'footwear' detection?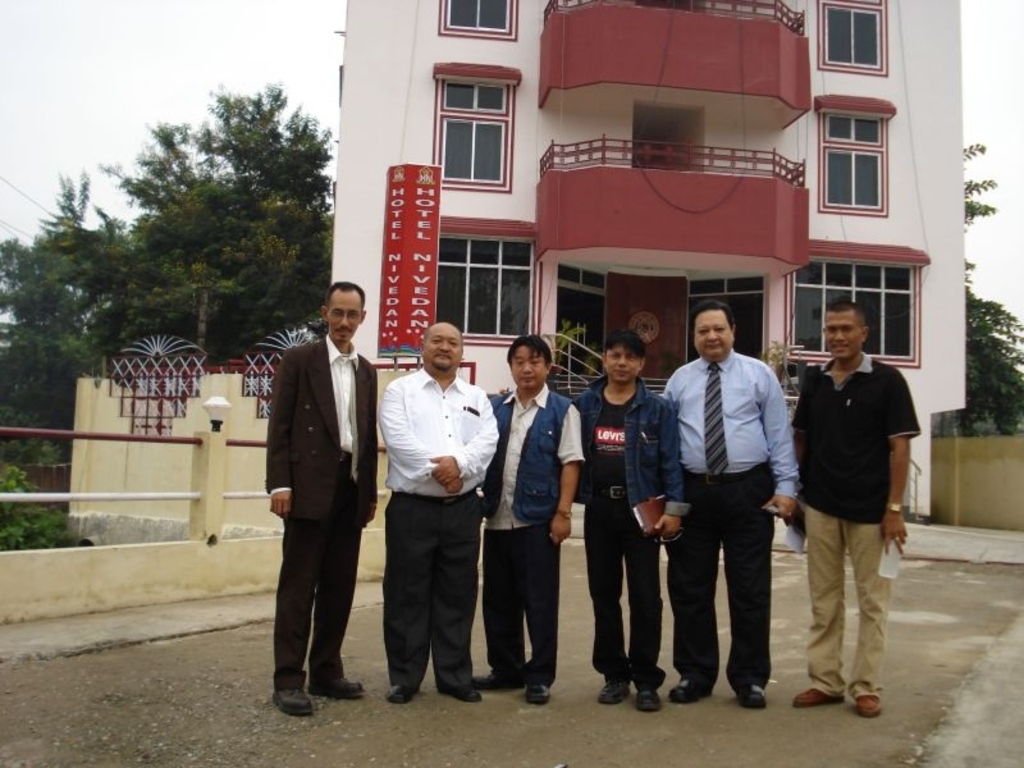
(307, 675, 364, 696)
